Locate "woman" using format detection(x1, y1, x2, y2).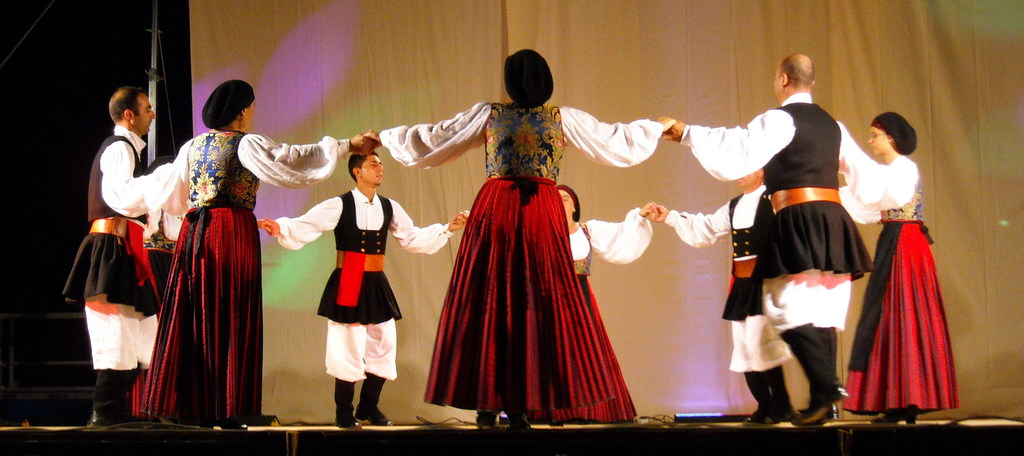
detection(379, 49, 675, 404).
